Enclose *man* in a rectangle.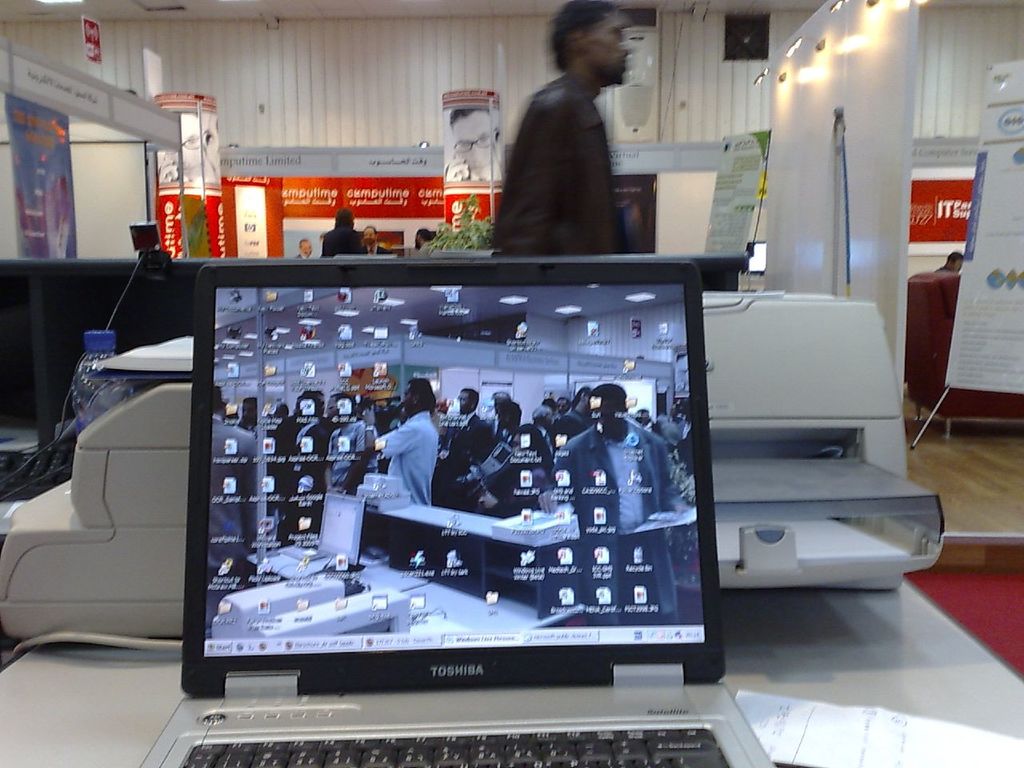
pyautogui.locateOnScreen(368, 380, 442, 506).
